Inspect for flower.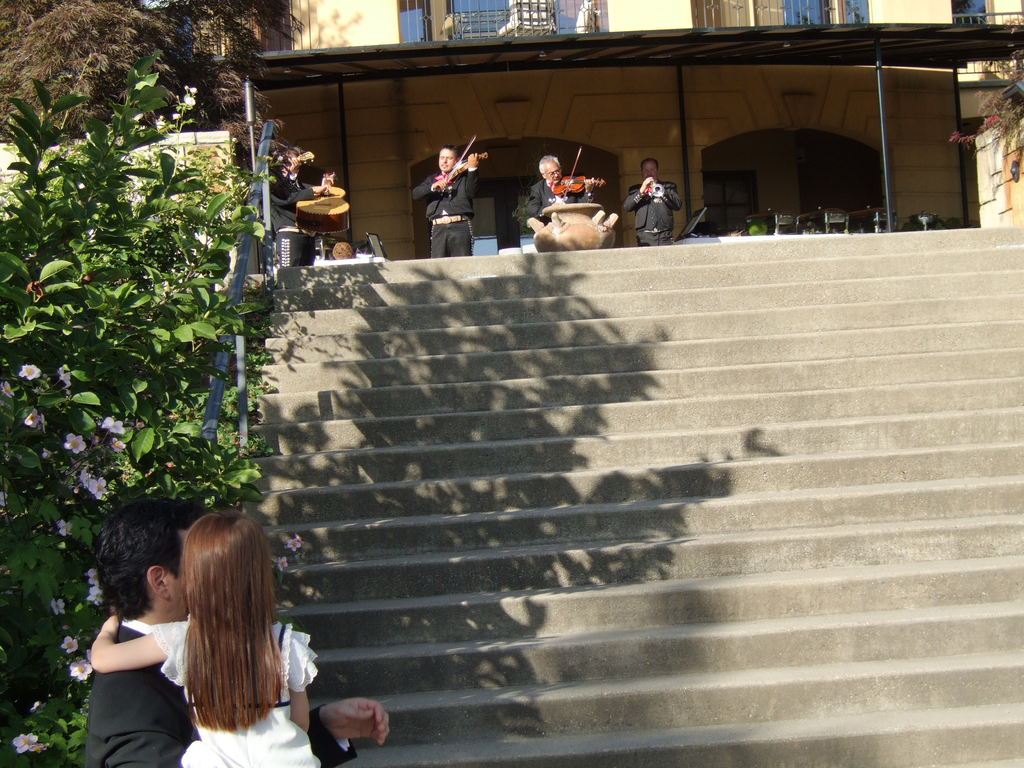
Inspection: [x1=0, y1=376, x2=17, y2=400].
